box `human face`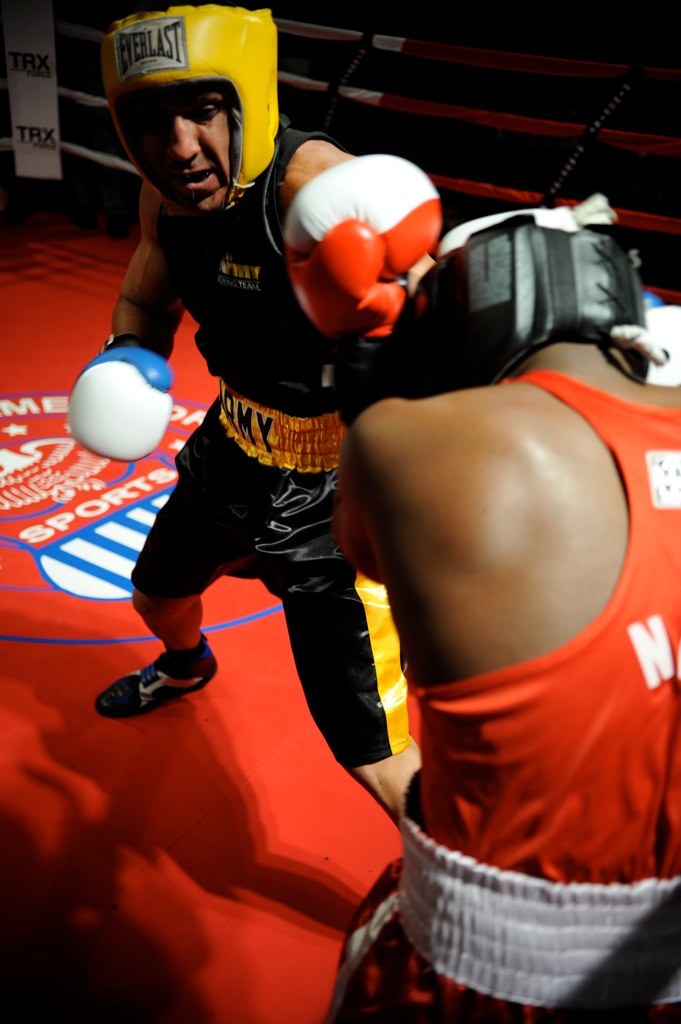
crop(116, 79, 226, 200)
